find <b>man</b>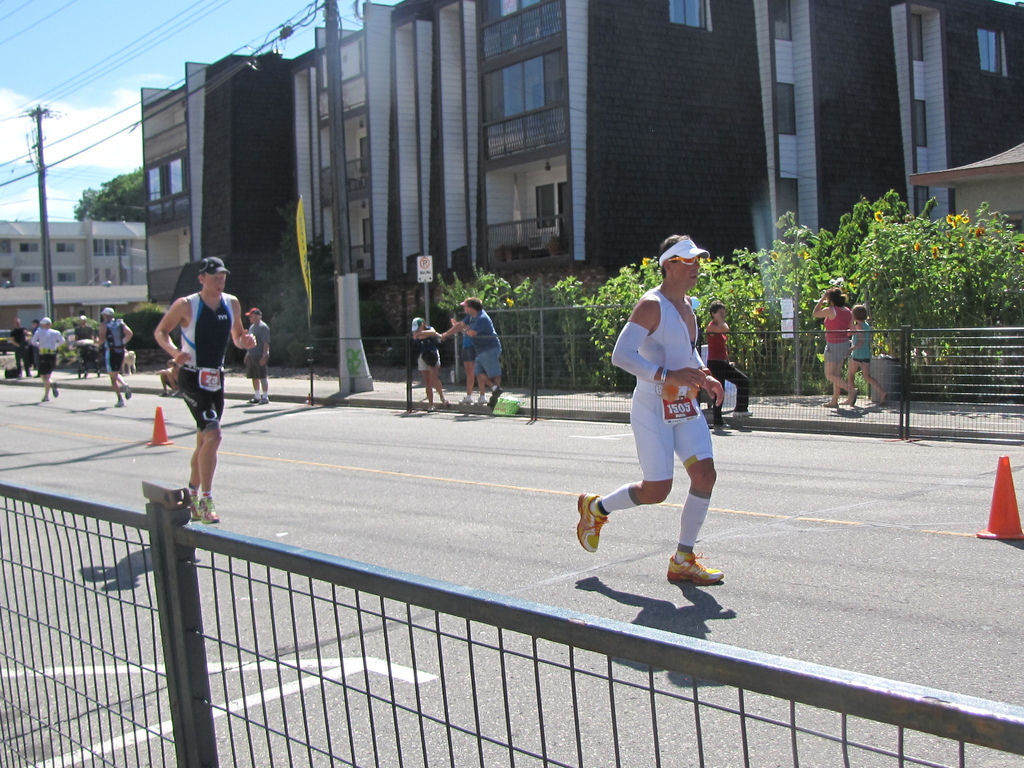
BBox(150, 257, 255, 527)
